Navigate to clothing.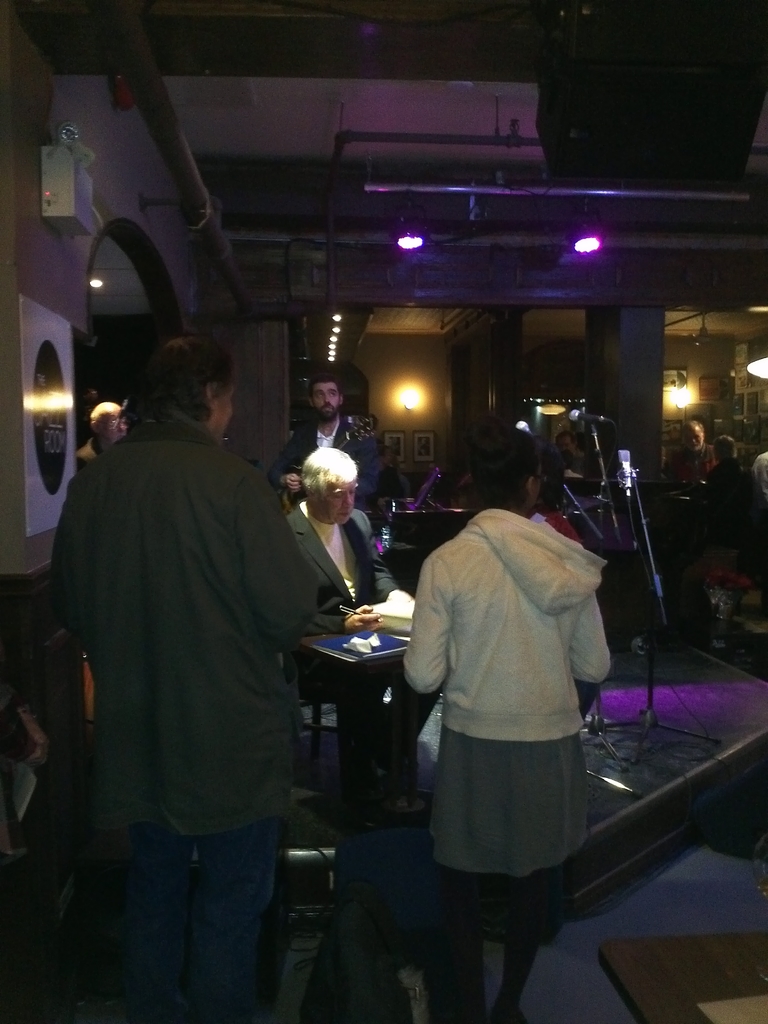
Navigation target: {"x1": 408, "y1": 469, "x2": 630, "y2": 931}.
